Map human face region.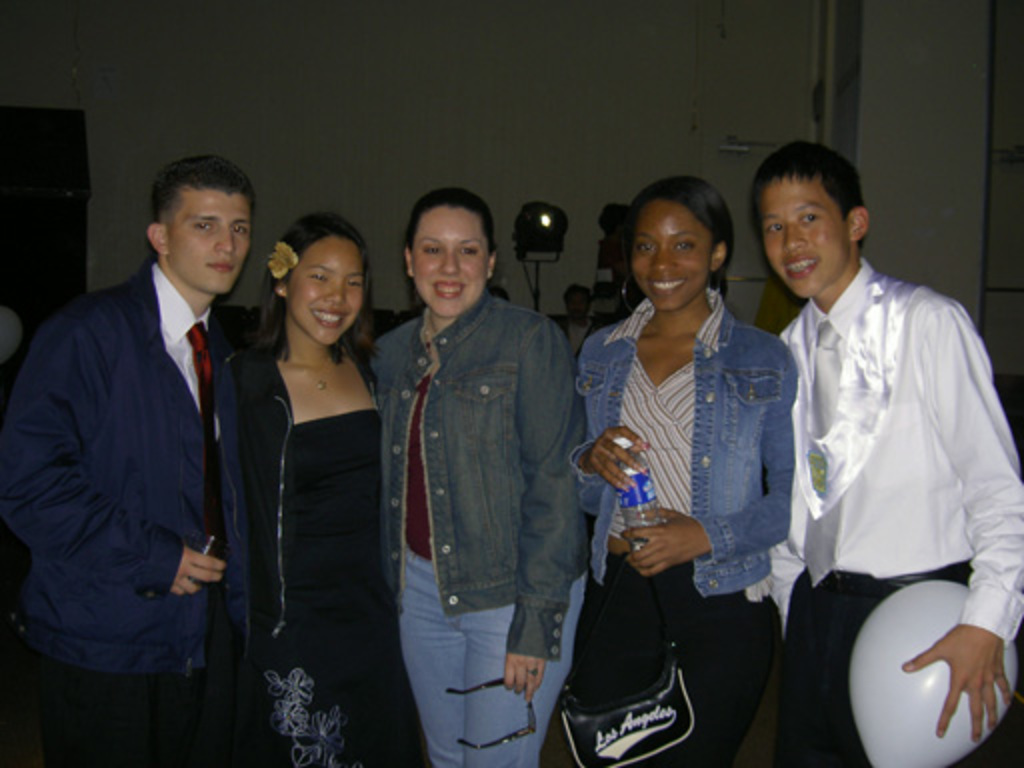
Mapped to detection(164, 182, 248, 294).
